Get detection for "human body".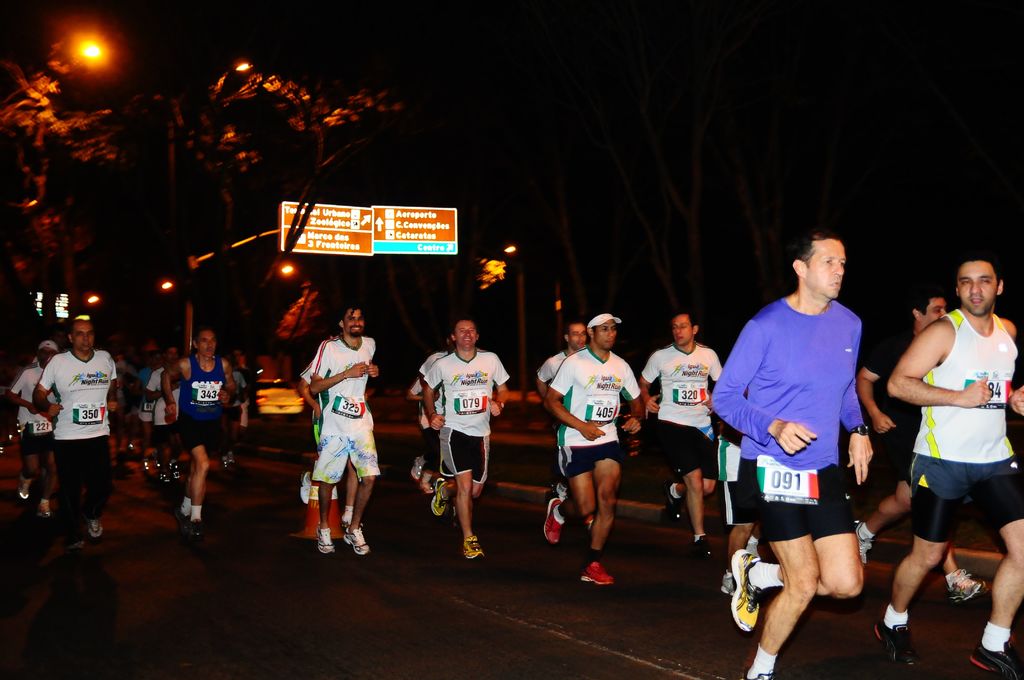
Detection: rect(308, 306, 377, 551).
